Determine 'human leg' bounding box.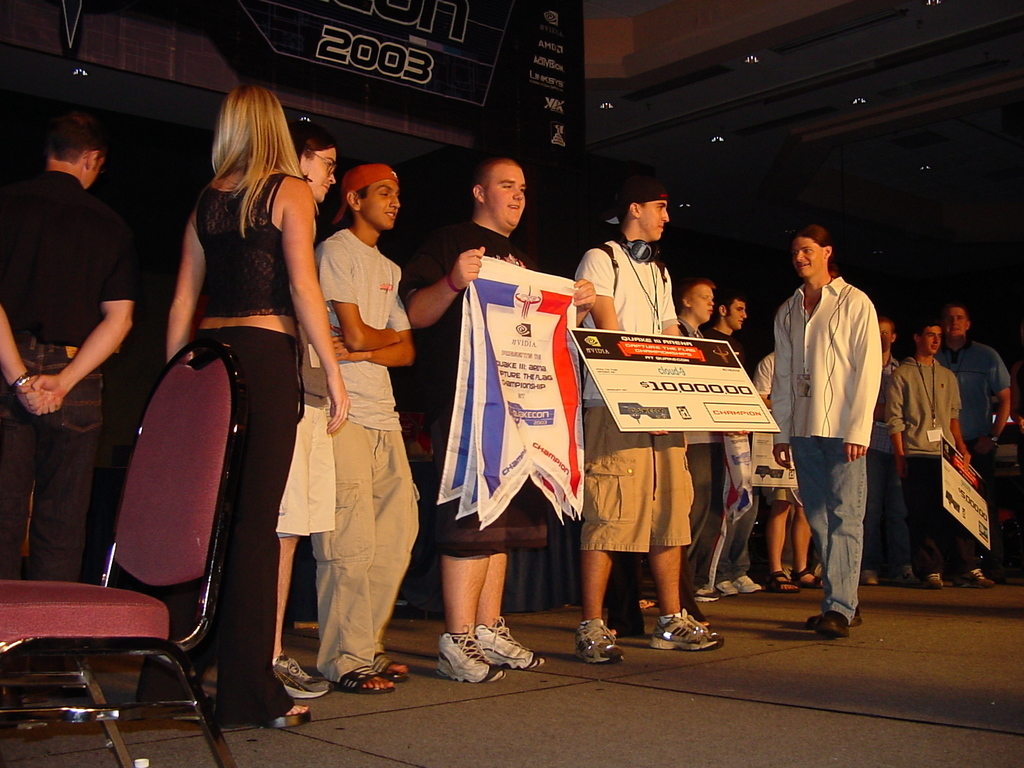
Determined: x1=654, y1=547, x2=727, y2=653.
